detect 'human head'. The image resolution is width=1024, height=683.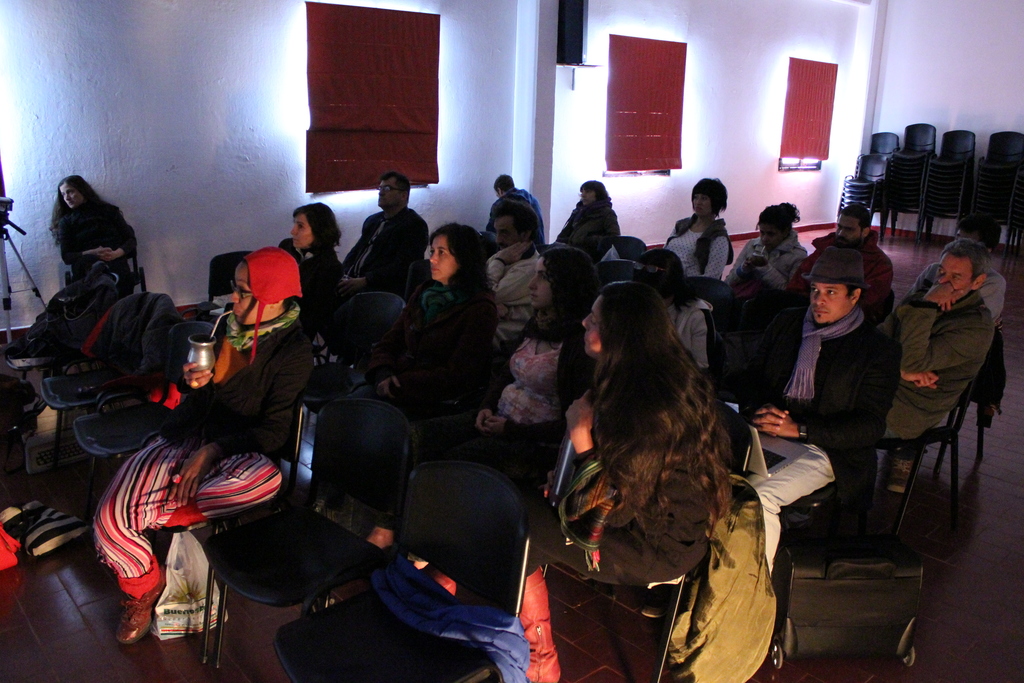
(271,199,337,259).
